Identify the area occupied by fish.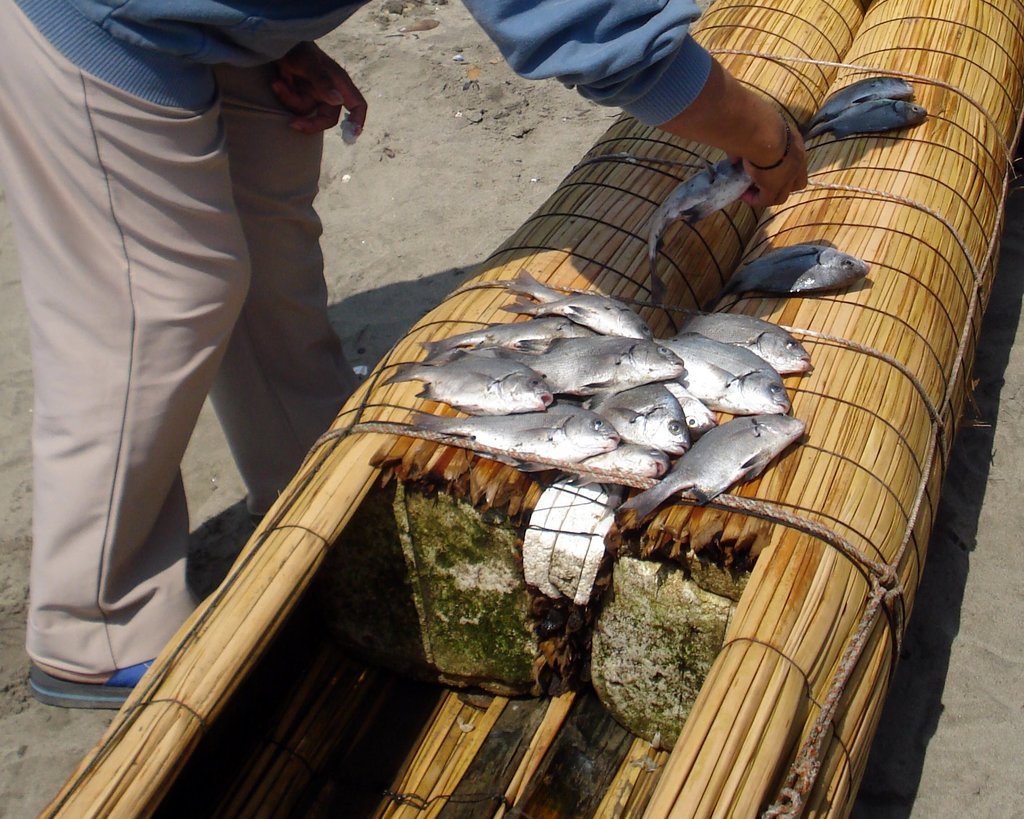
Area: [711, 237, 870, 305].
